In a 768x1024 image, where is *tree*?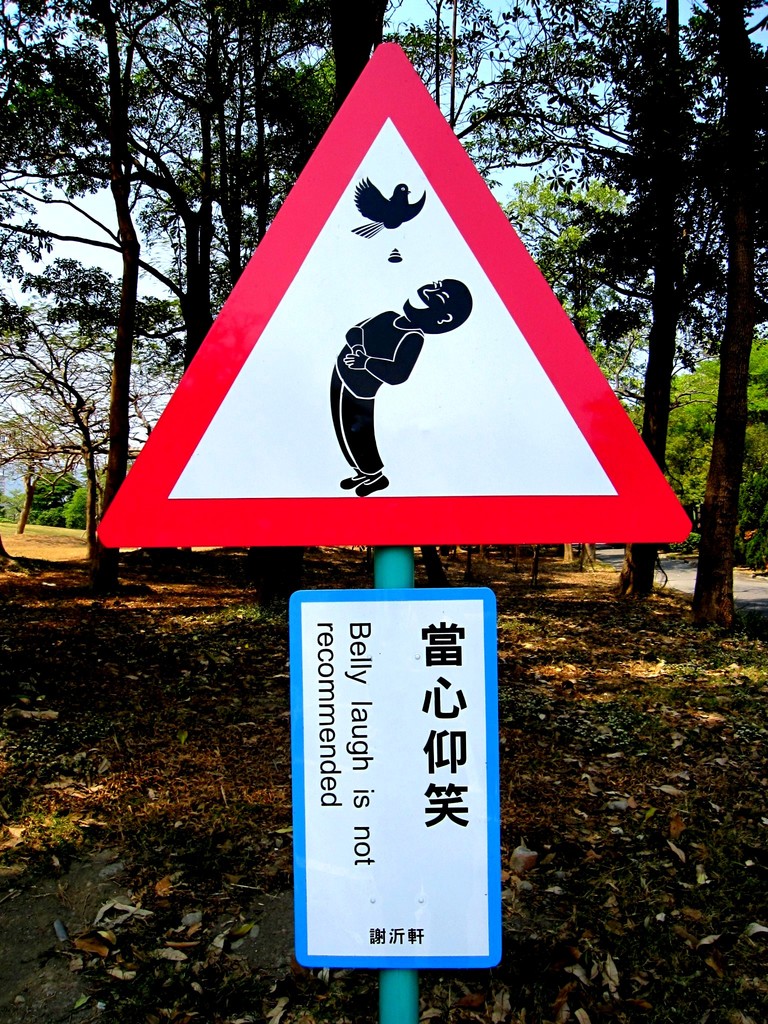
l=40, t=483, r=74, b=522.
